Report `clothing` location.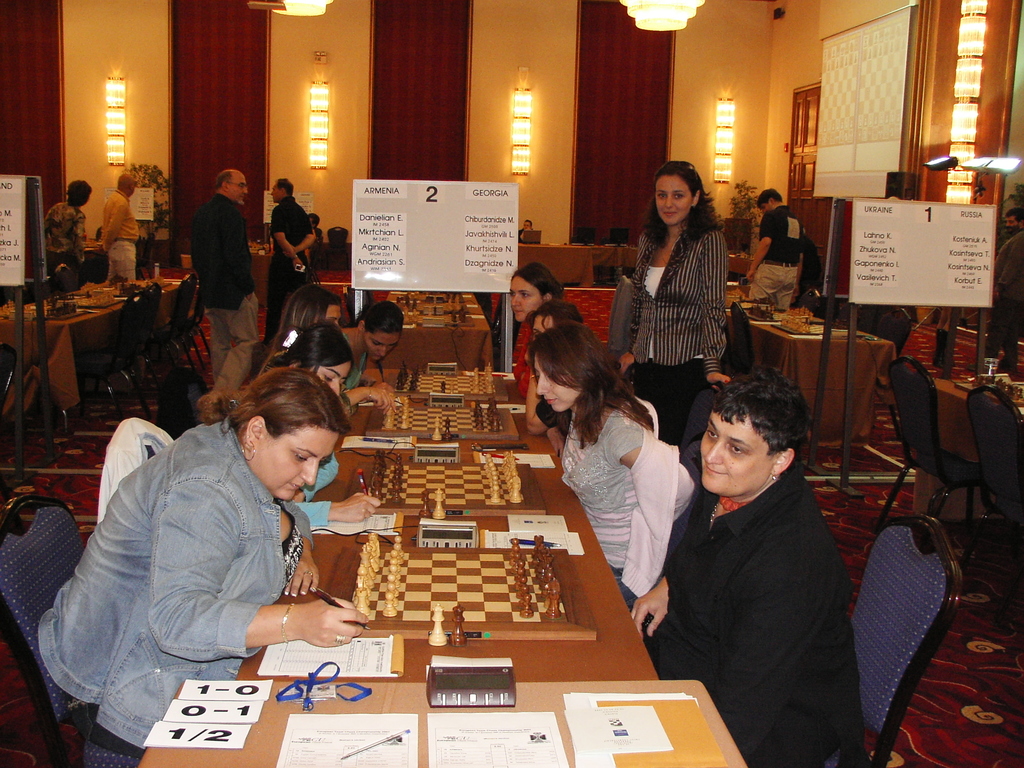
Report: BBox(559, 400, 697, 605).
